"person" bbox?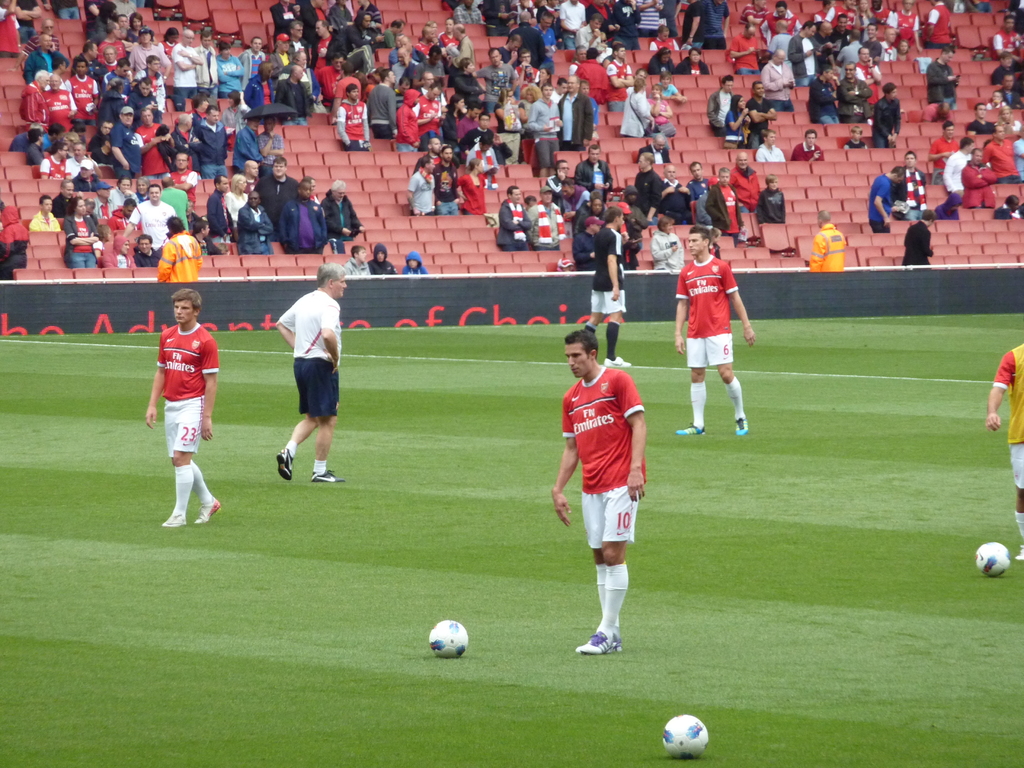
locate(161, 177, 187, 234)
